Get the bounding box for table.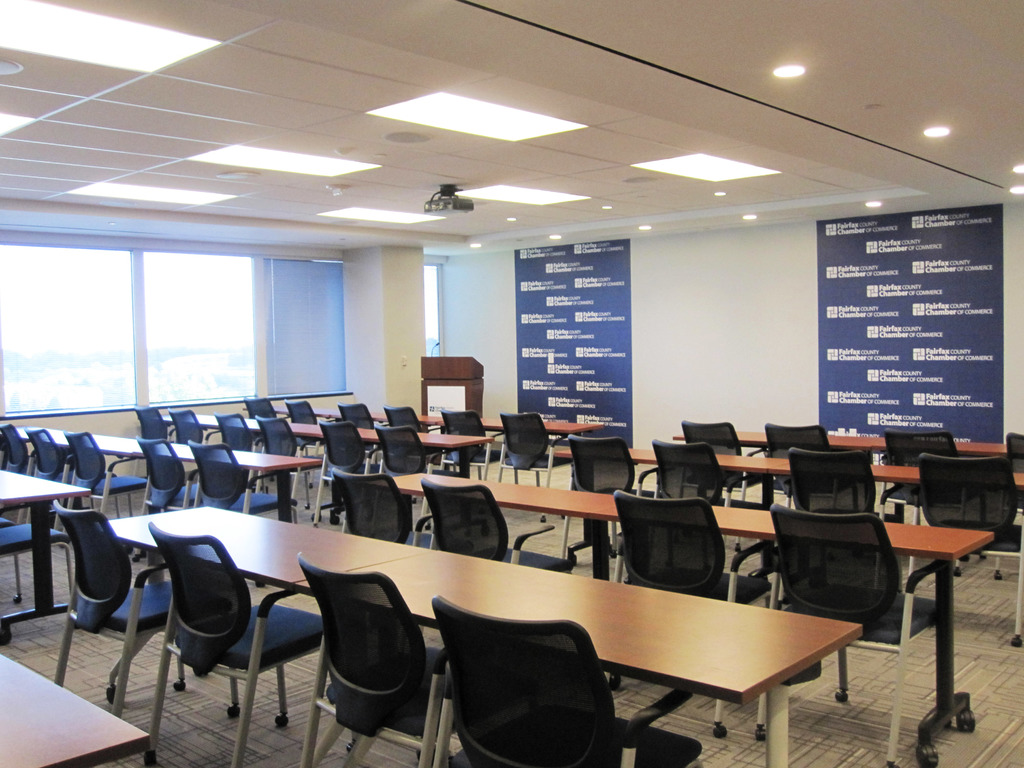
BBox(320, 420, 497, 518).
